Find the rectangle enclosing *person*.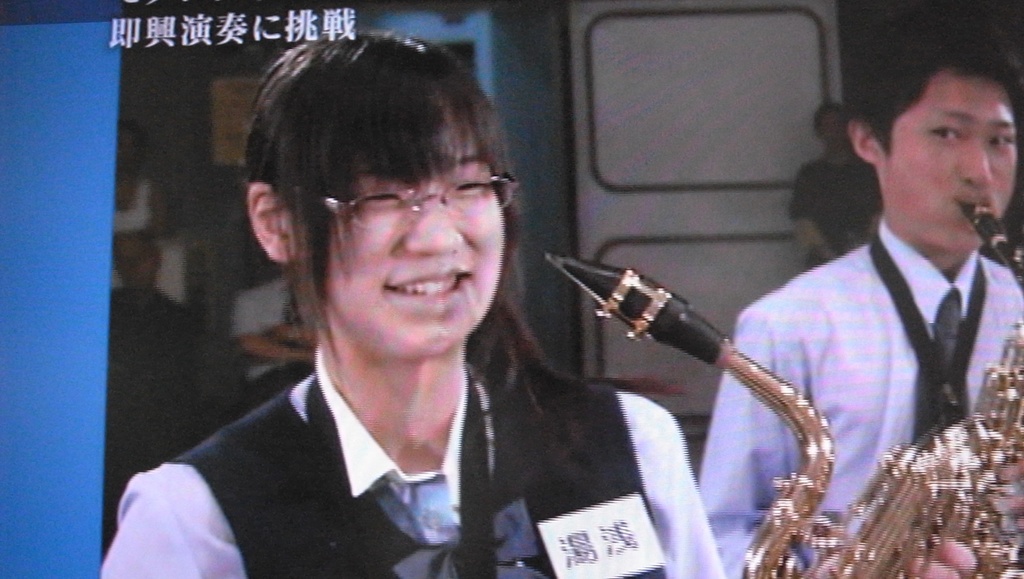
x1=99 y1=29 x2=740 y2=578.
